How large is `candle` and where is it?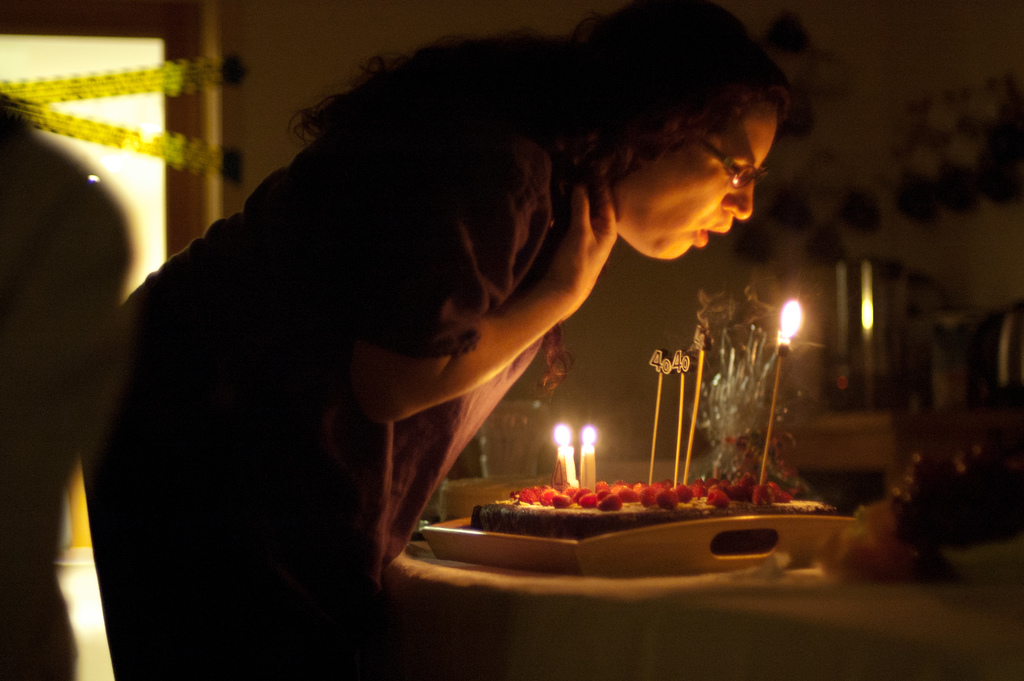
Bounding box: [550, 422, 577, 490].
